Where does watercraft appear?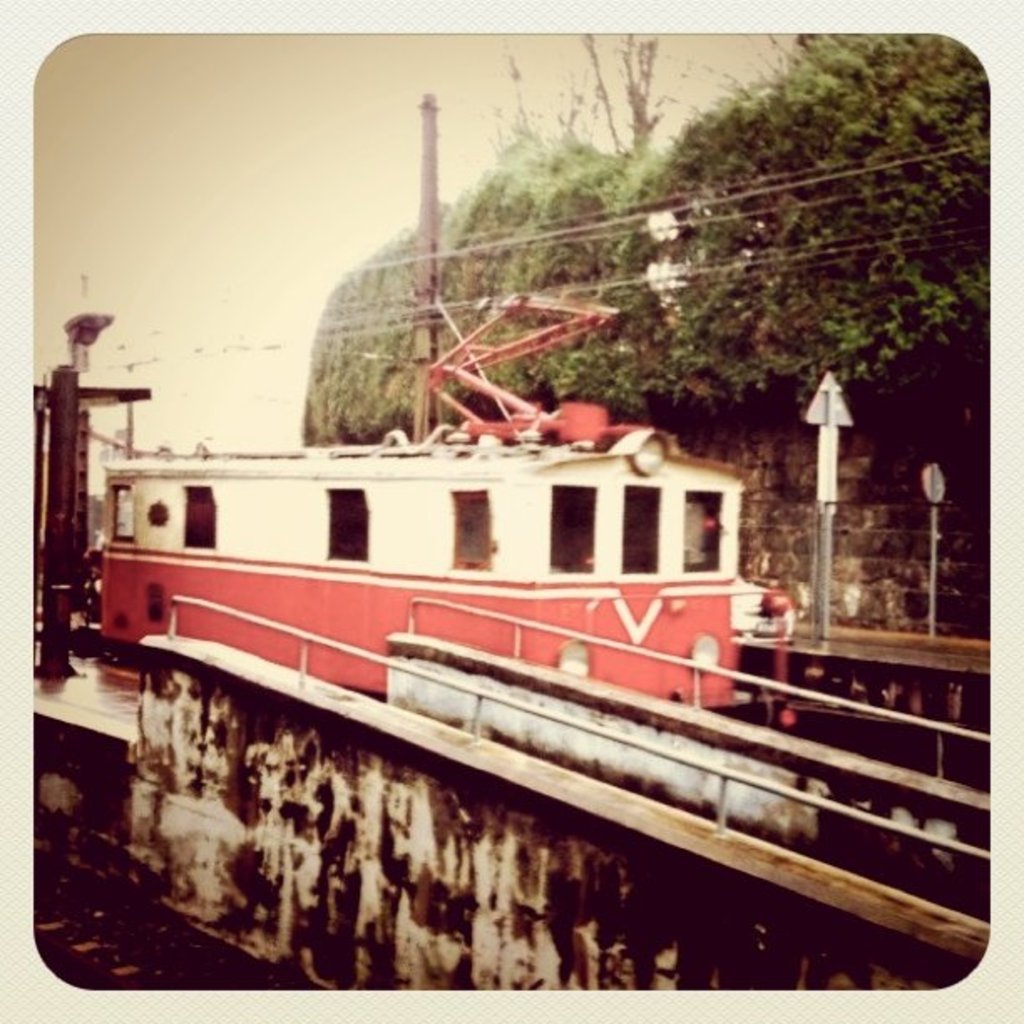
Appears at pyautogui.locateOnScreen(0, 102, 996, 1004).
